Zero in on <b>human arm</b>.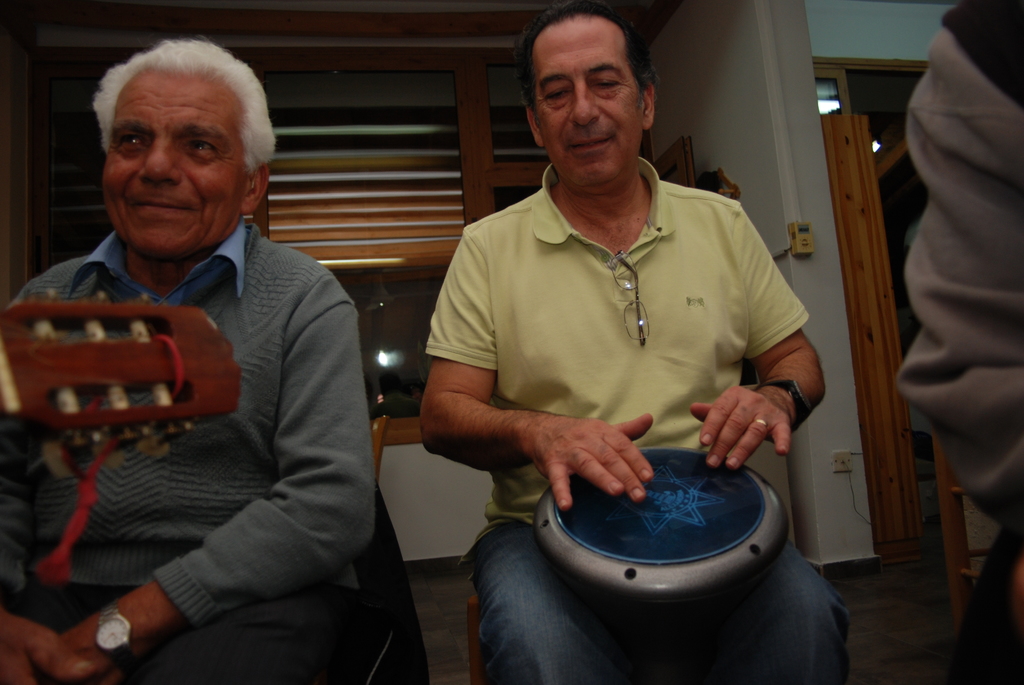
Zeroed in: <bbox>76, 268, 358, 649</bbox>.
